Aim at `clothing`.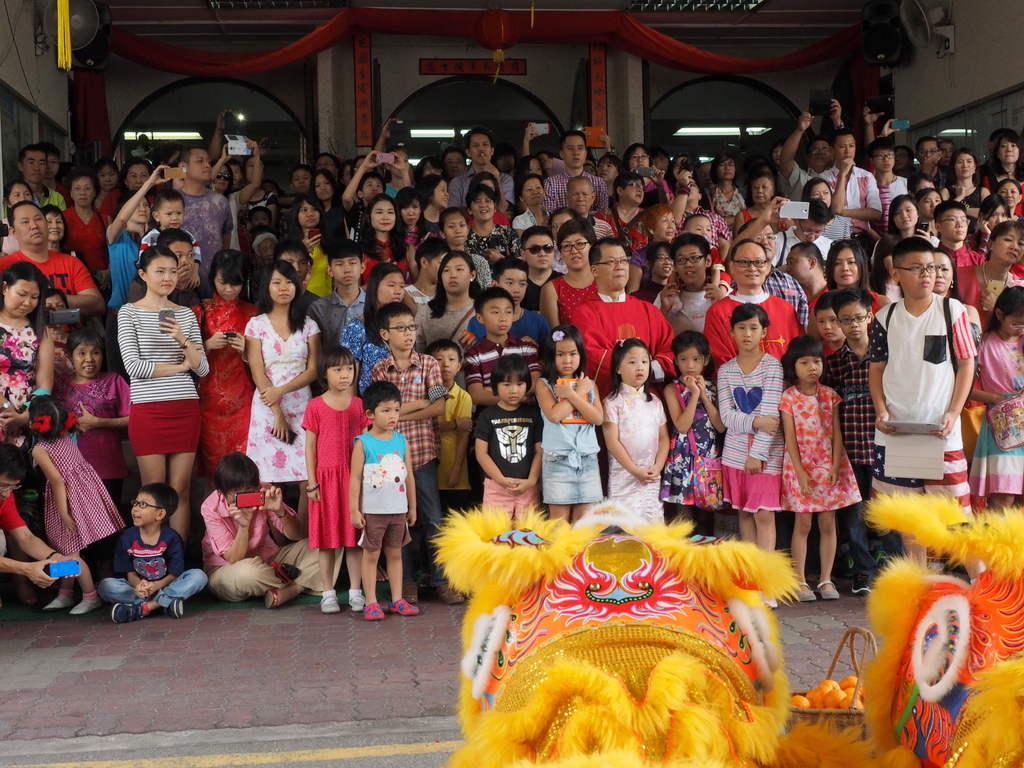
Aimed at (250, 309, 313, 475).
